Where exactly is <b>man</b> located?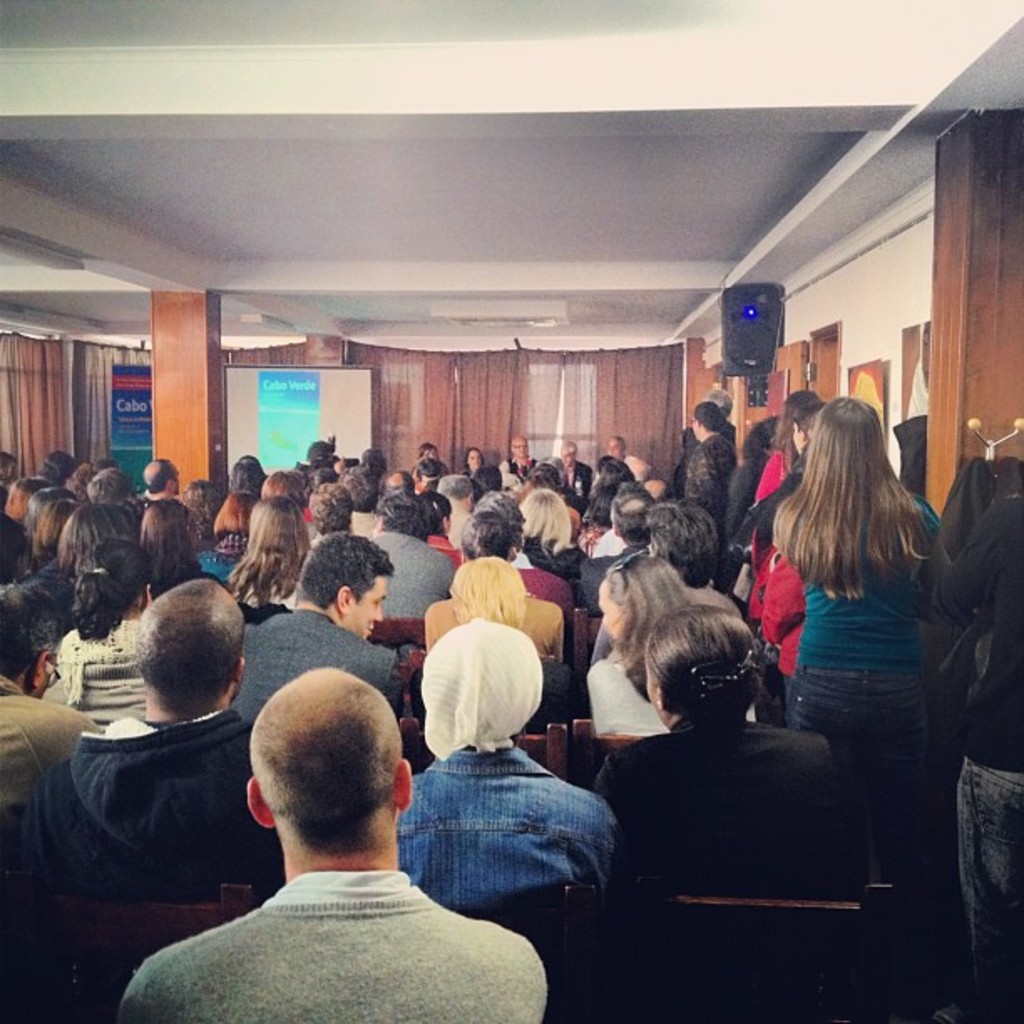
Its bounding box is 15 584 288 902.
